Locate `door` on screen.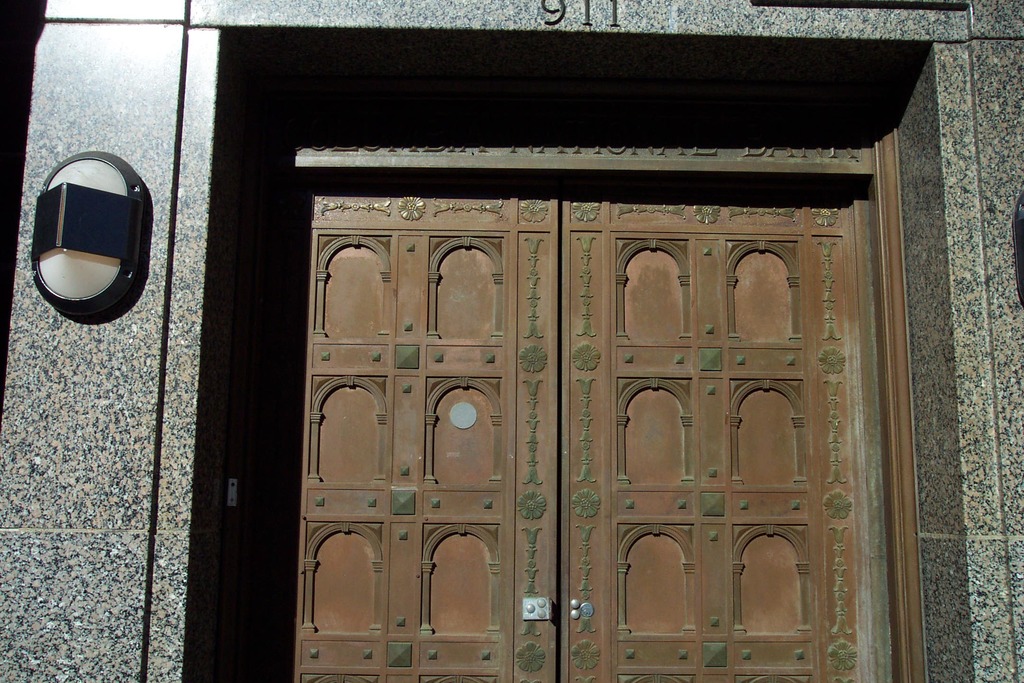
On screen at pyautogui.locateOnScreen(260, 117, 907, 646).
